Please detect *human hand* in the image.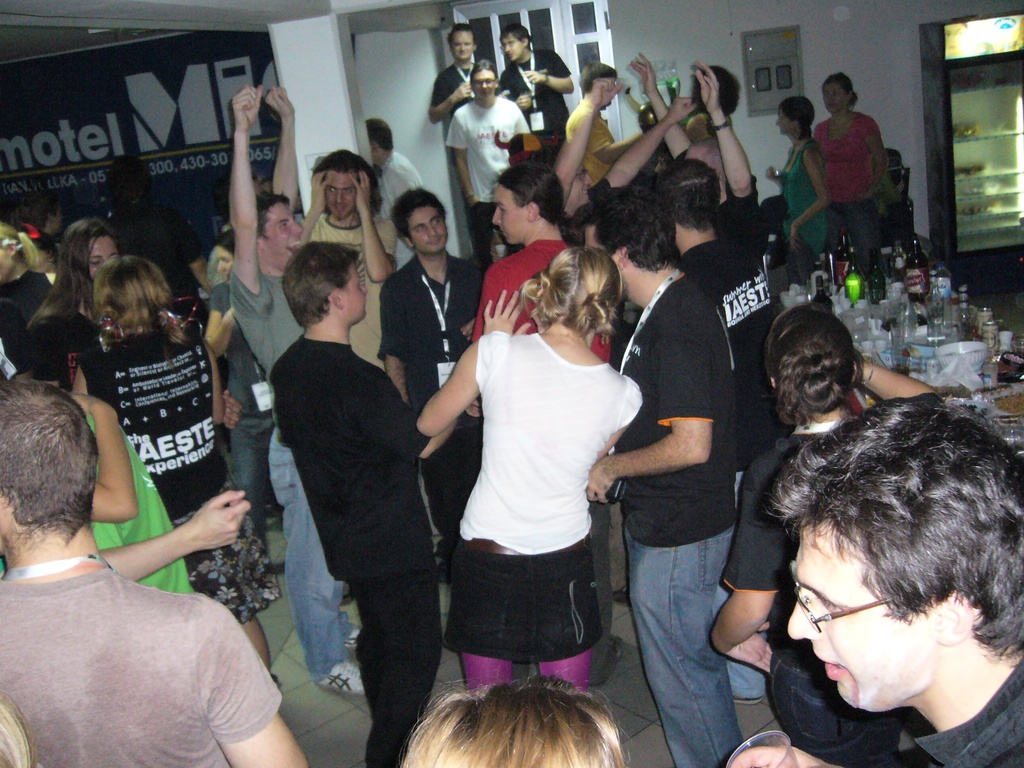
bbox=(853, 191, 870, 204).
